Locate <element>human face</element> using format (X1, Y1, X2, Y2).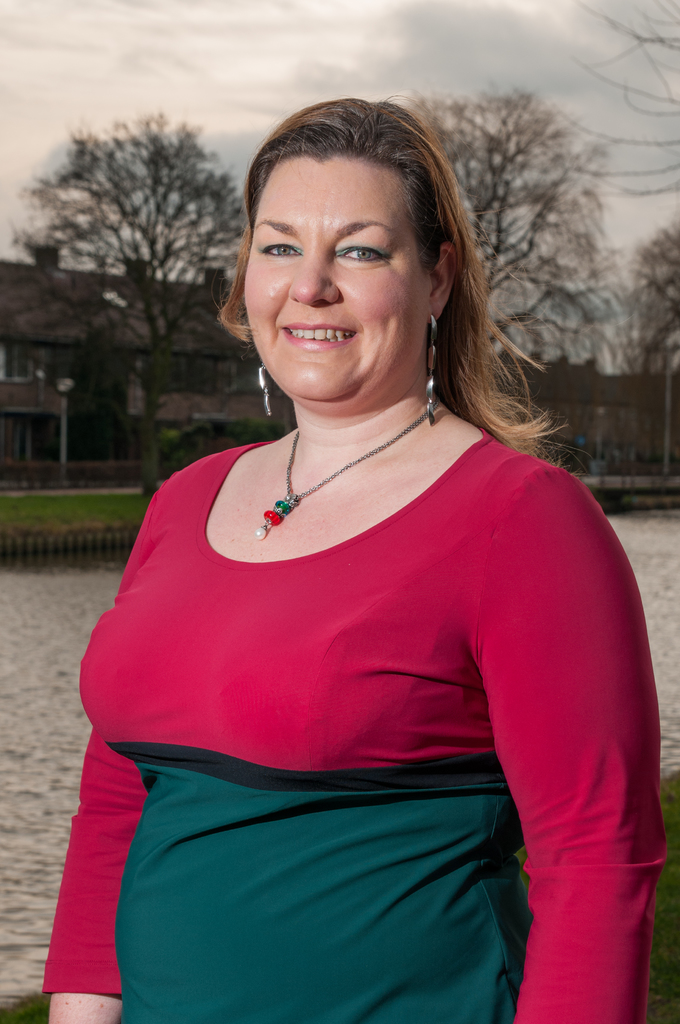
(239, 144, 433, 408).
